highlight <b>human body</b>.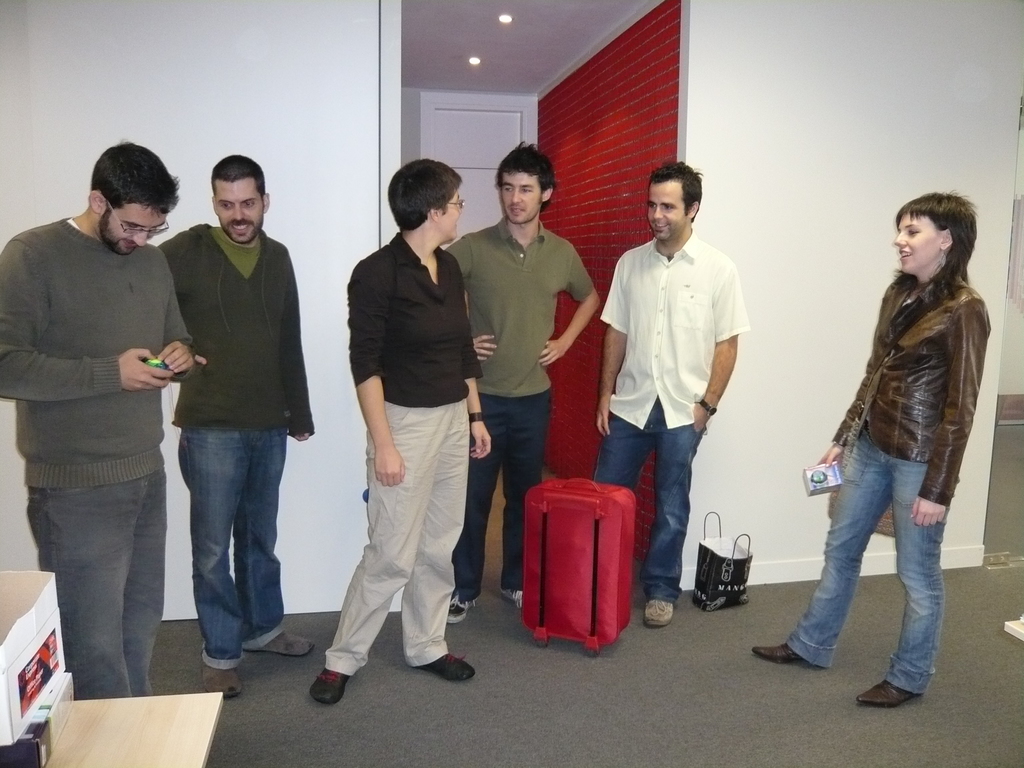
Highlighted region: Rect(158, 156, 317, 701).
